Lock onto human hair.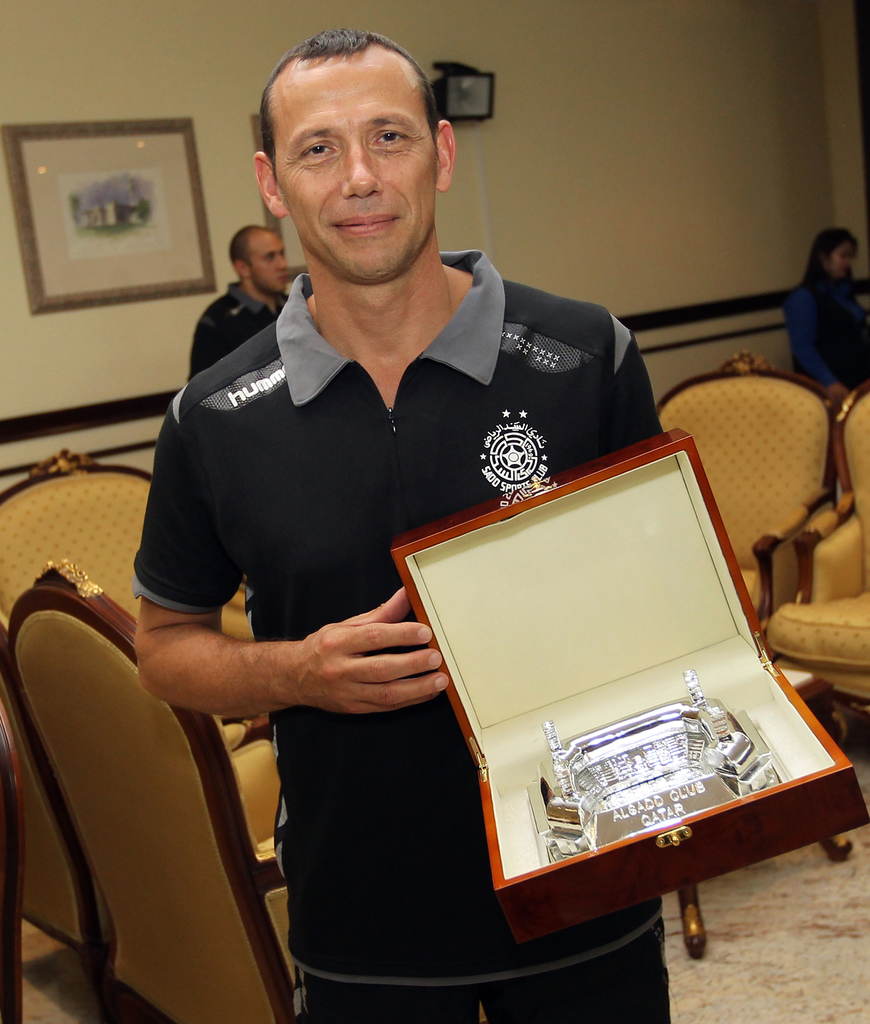
Locked: left=268, top=39, right=433, bottom=154.
